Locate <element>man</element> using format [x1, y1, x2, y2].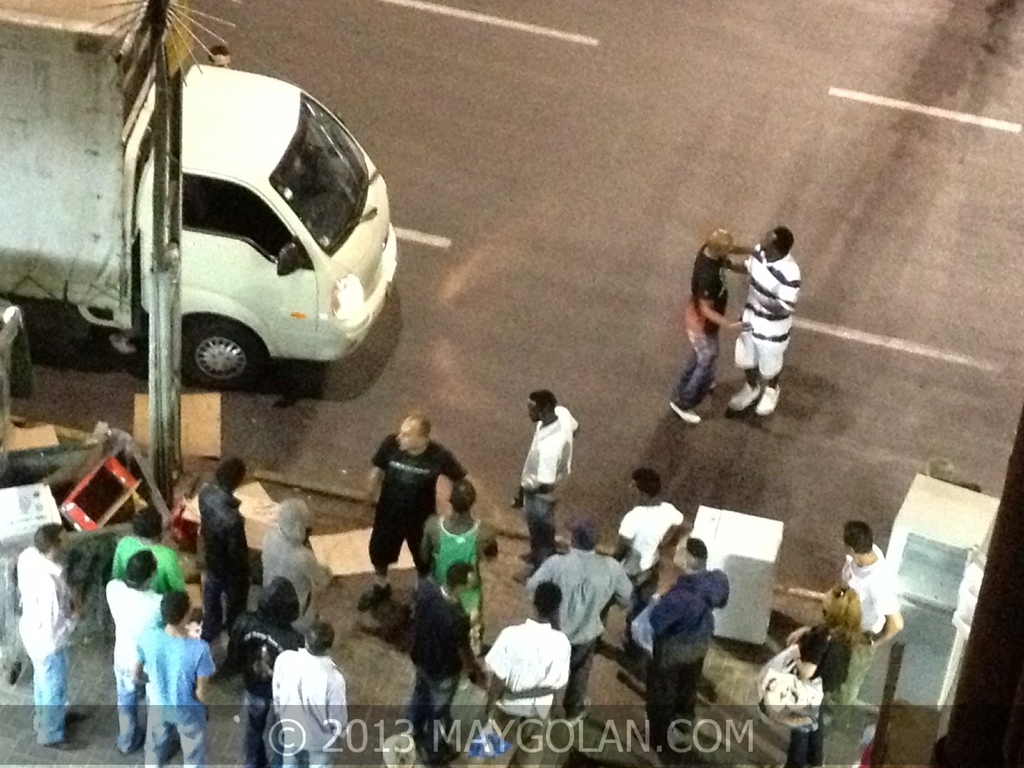
[349, 408, 488, 609].
